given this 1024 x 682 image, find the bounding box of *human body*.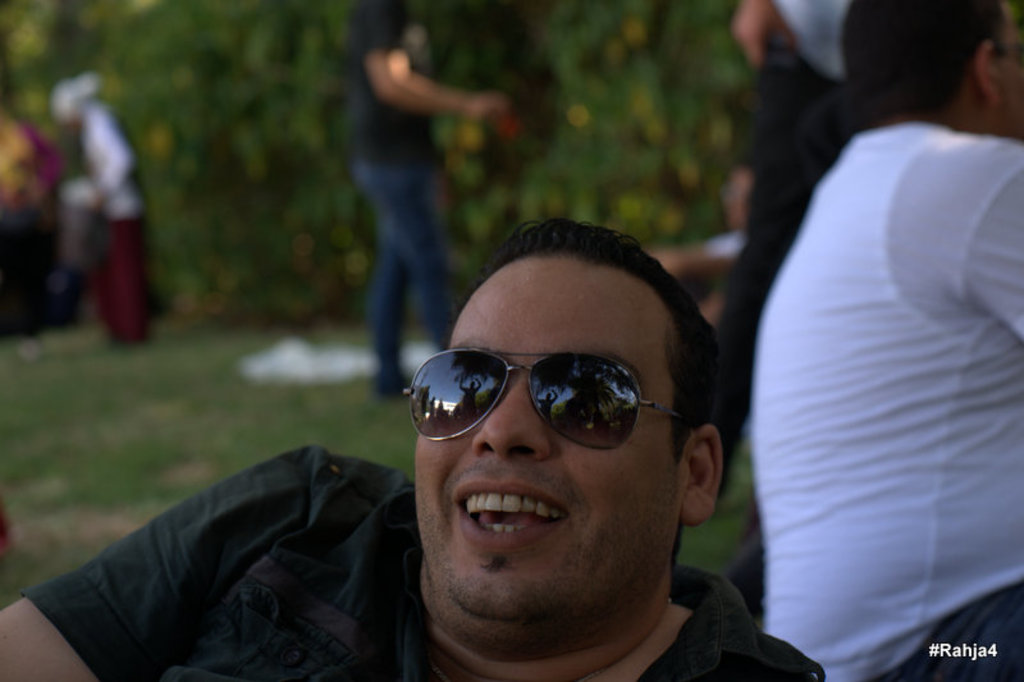
Rect(152, 234, 831, 681).
